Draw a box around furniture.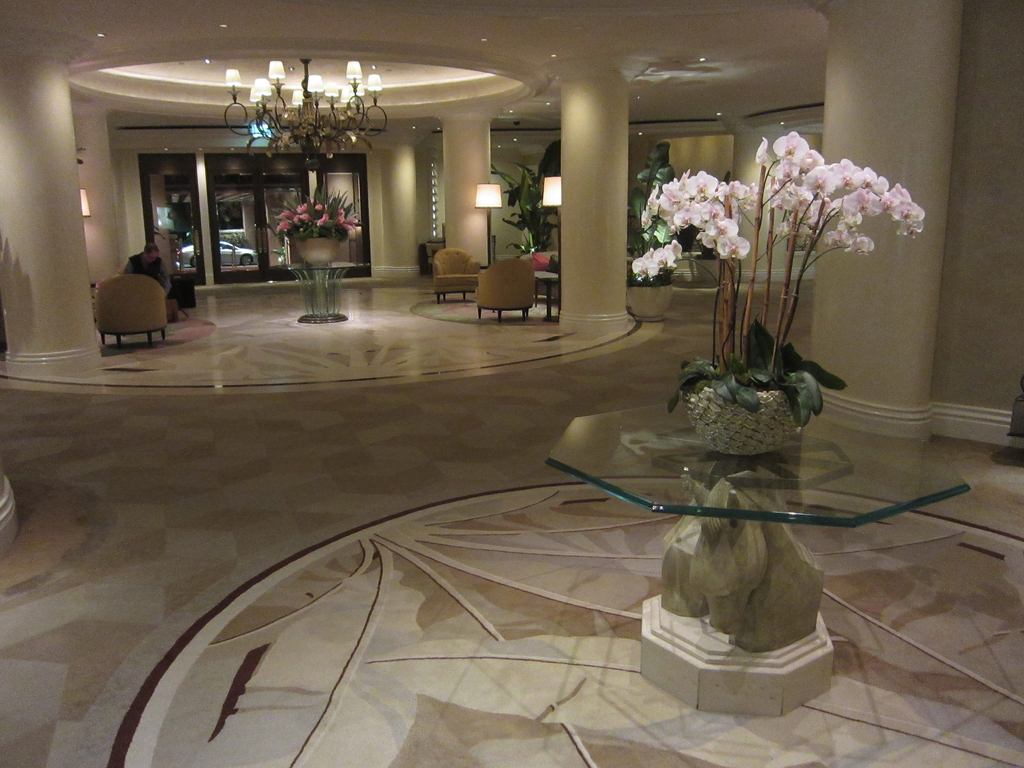
[472,257,539,324].
